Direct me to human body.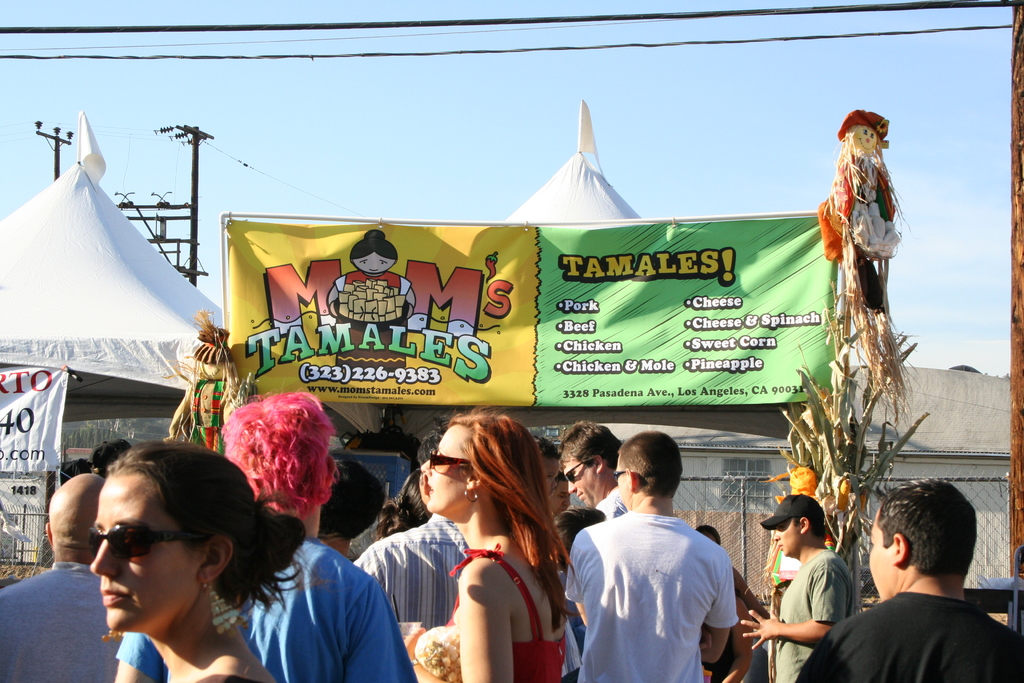
Direction: {"x1": 795, "y1": 478, "x2": 1021, "y2": 682}.
